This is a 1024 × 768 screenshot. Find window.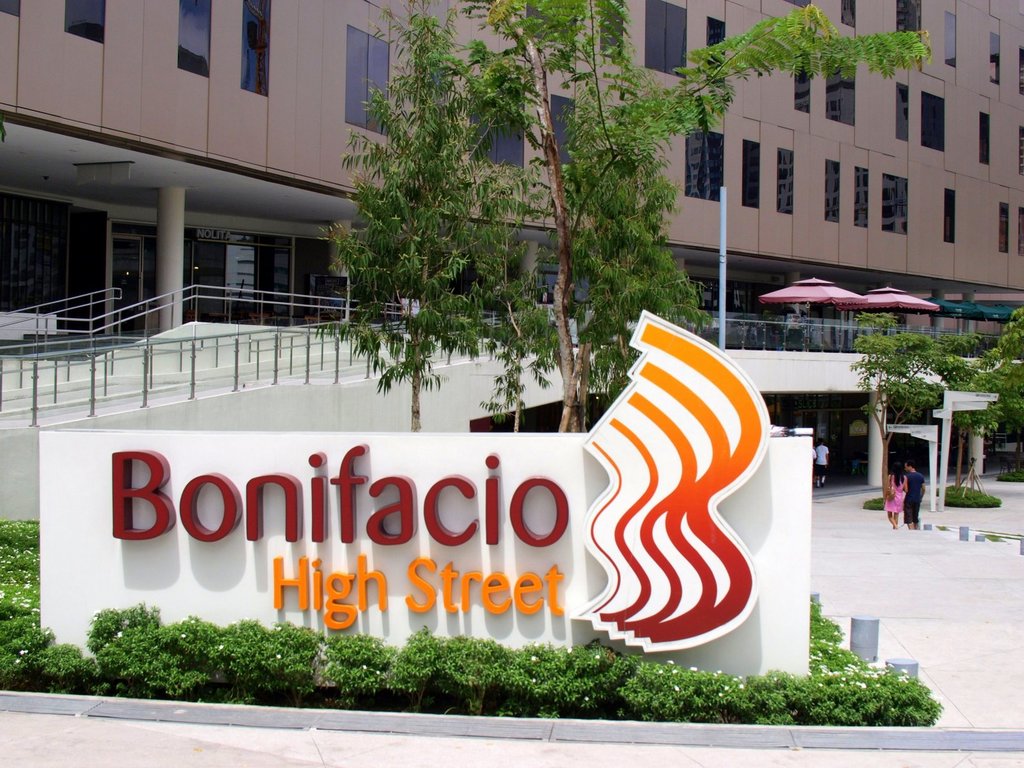
Bounding box: box(453, 83, 540, 175).
